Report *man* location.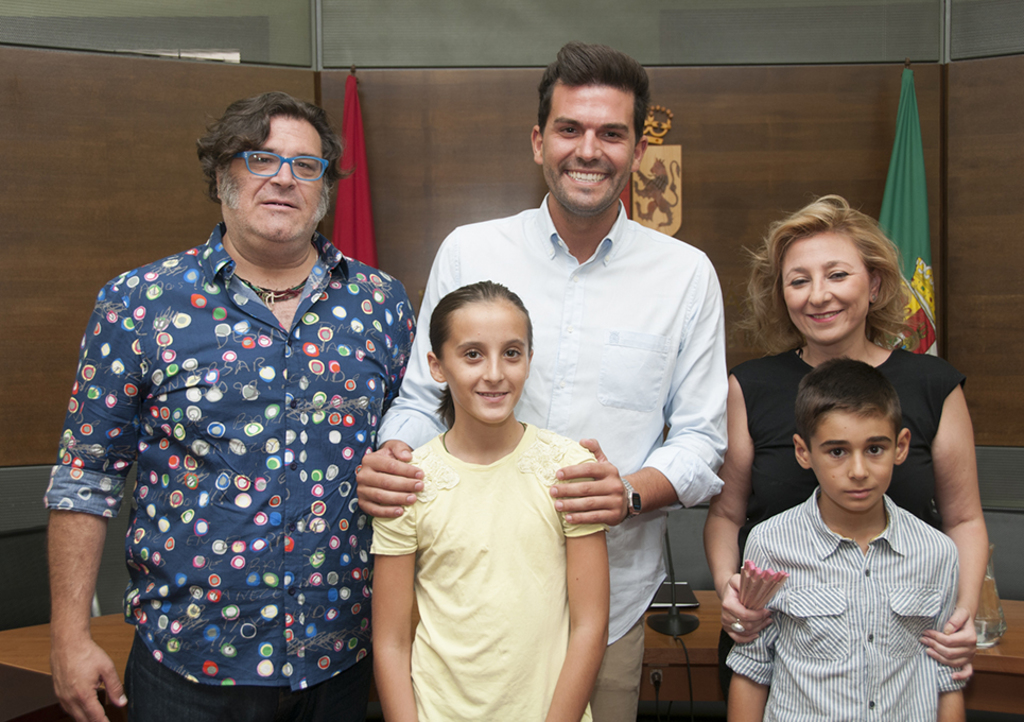
Report: 36,64,433,721.
